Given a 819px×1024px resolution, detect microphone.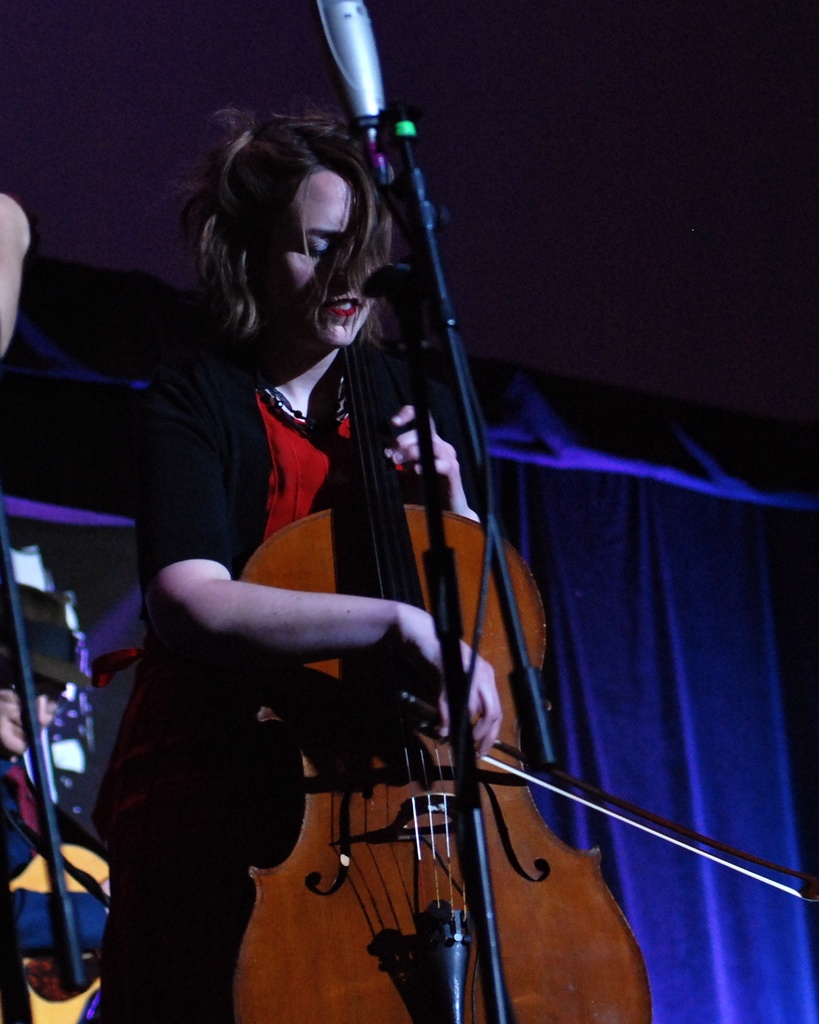
box(312, 0, 390, 177).
